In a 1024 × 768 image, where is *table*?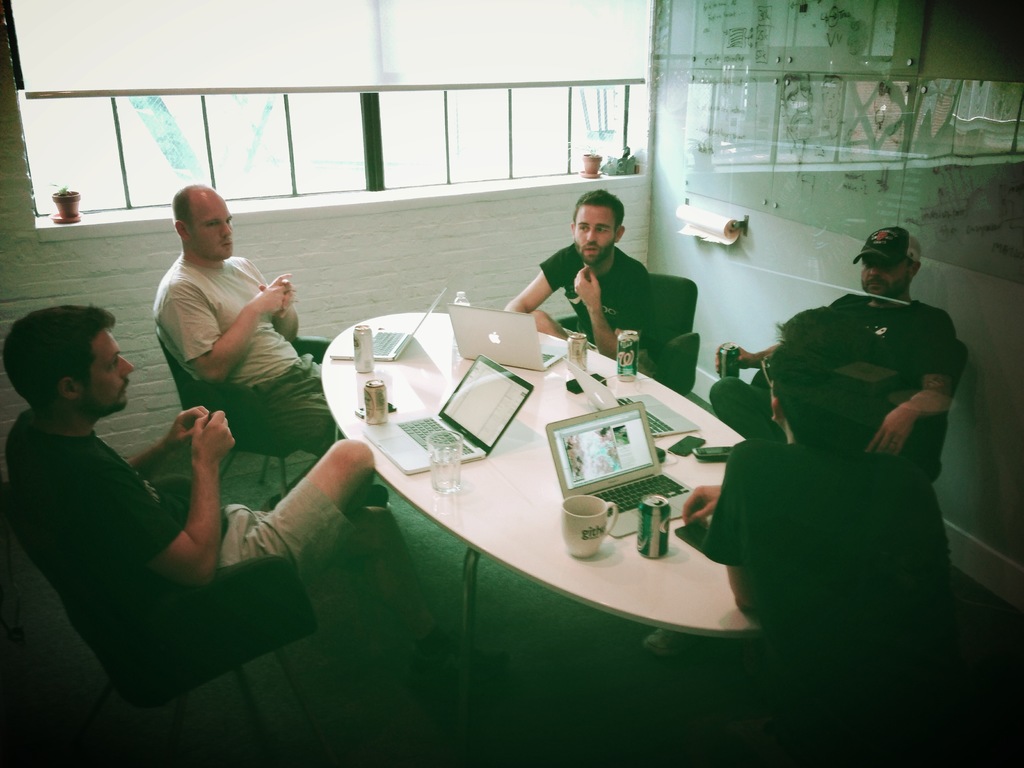
BBox(303, 312, 782, 648).
